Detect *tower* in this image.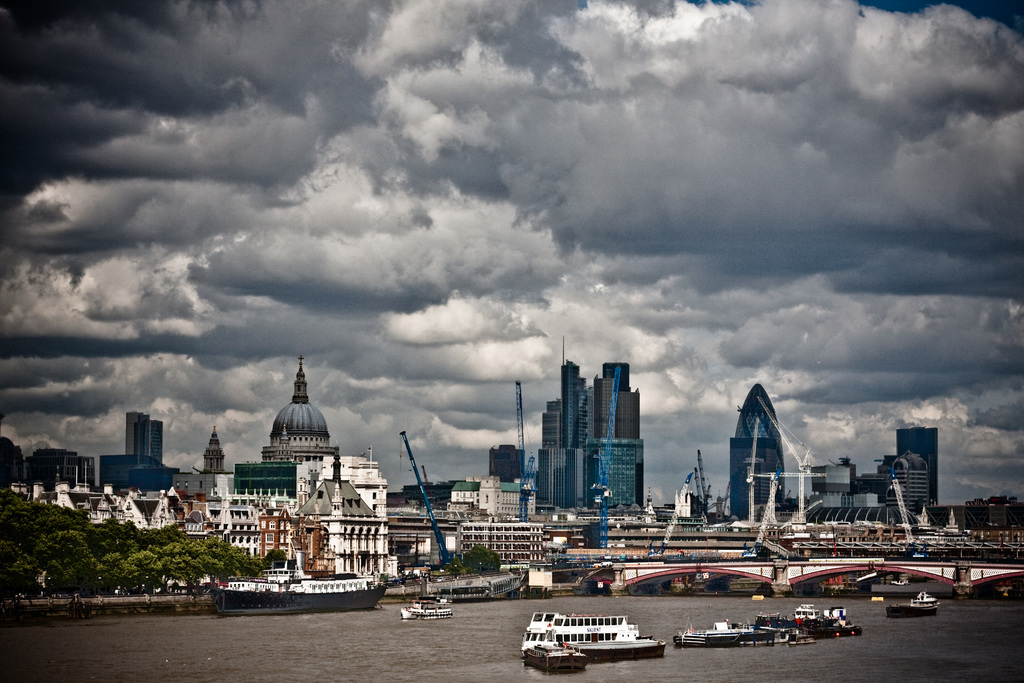
Detection: <bbox>725, 434, 774, 509</bbox>.
